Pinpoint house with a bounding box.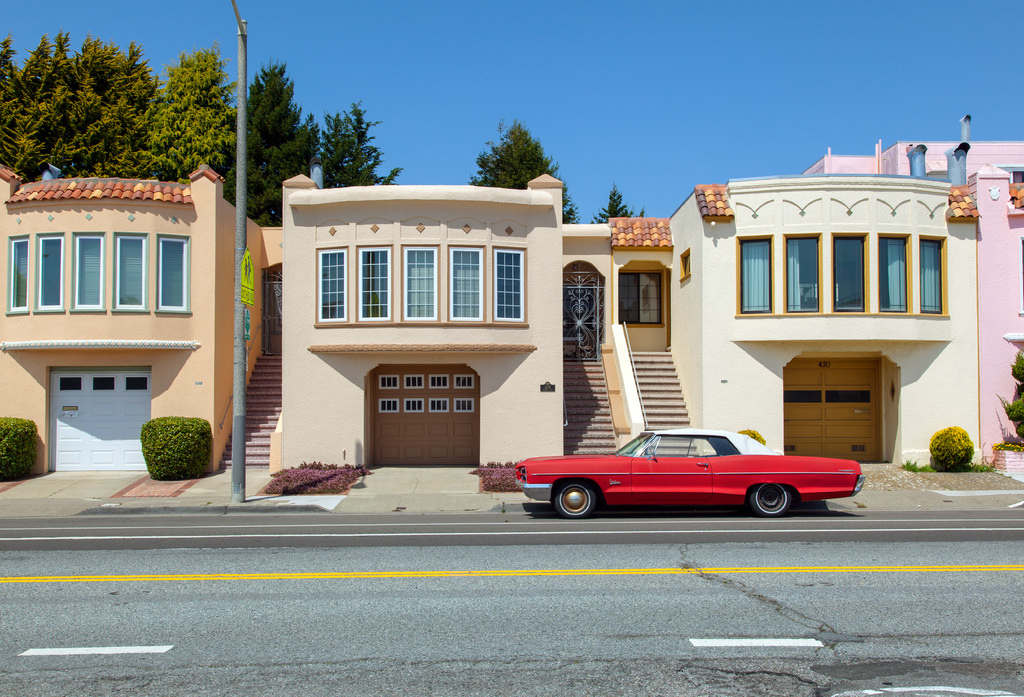
box(263, 166, 611, 477).
